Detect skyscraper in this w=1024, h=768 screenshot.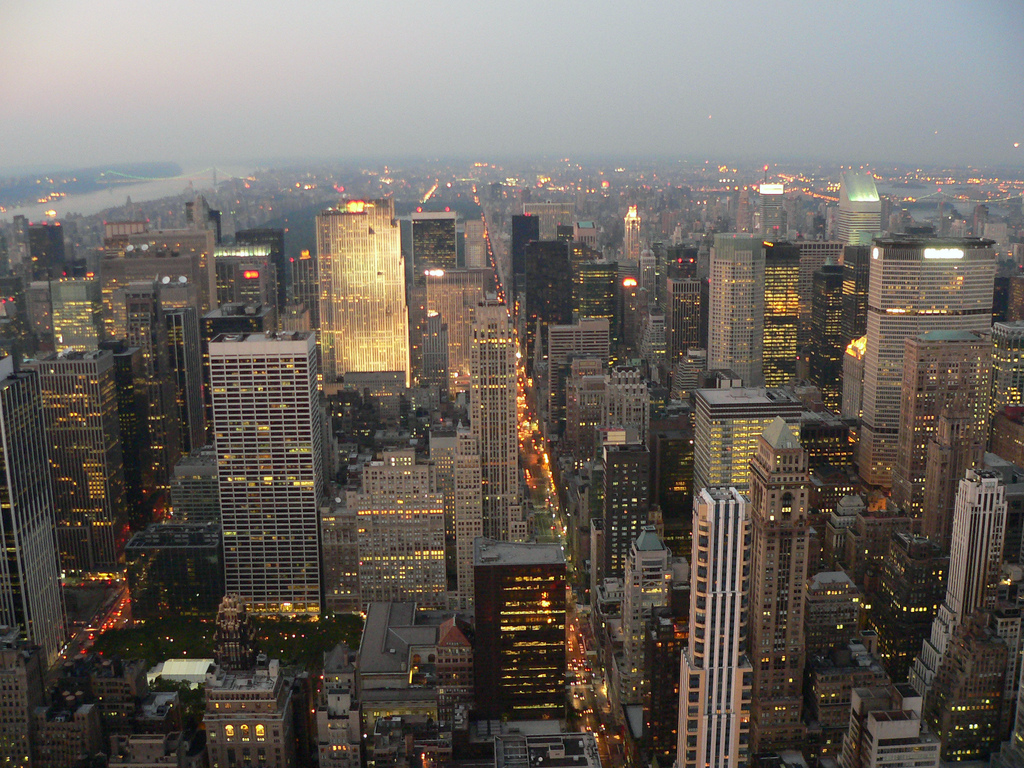
Detection: [left=906, top=478, right=1011, bottom=693].
